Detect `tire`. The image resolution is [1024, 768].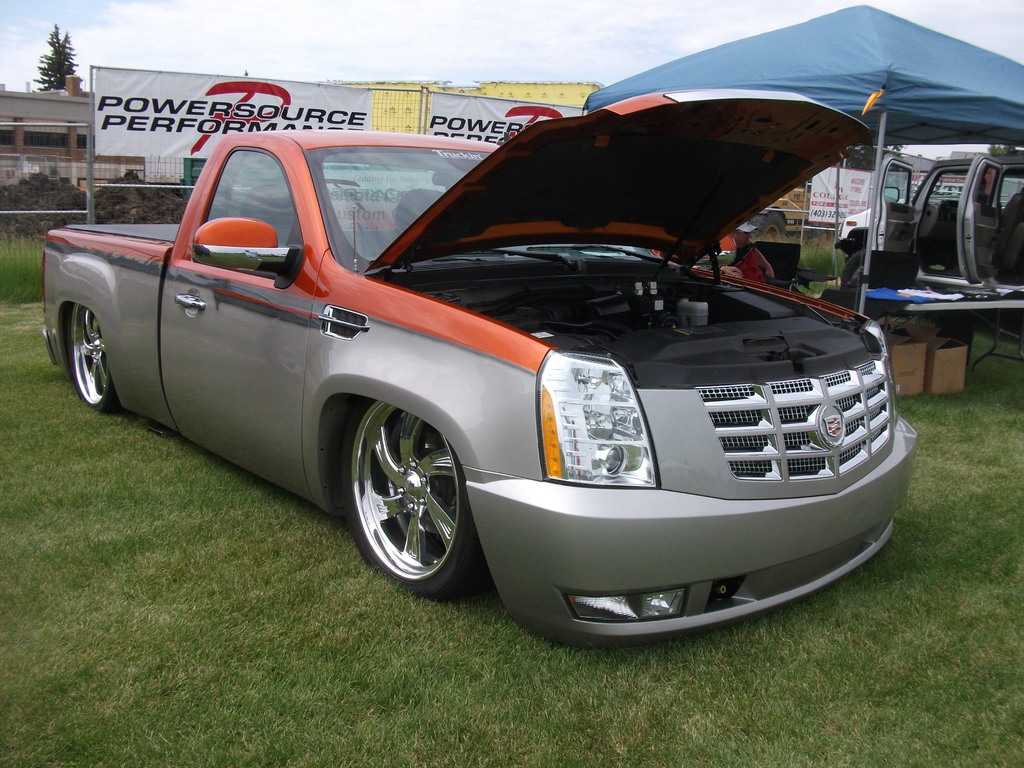
<bbox>63, 305, 121, 413</bbox>.
